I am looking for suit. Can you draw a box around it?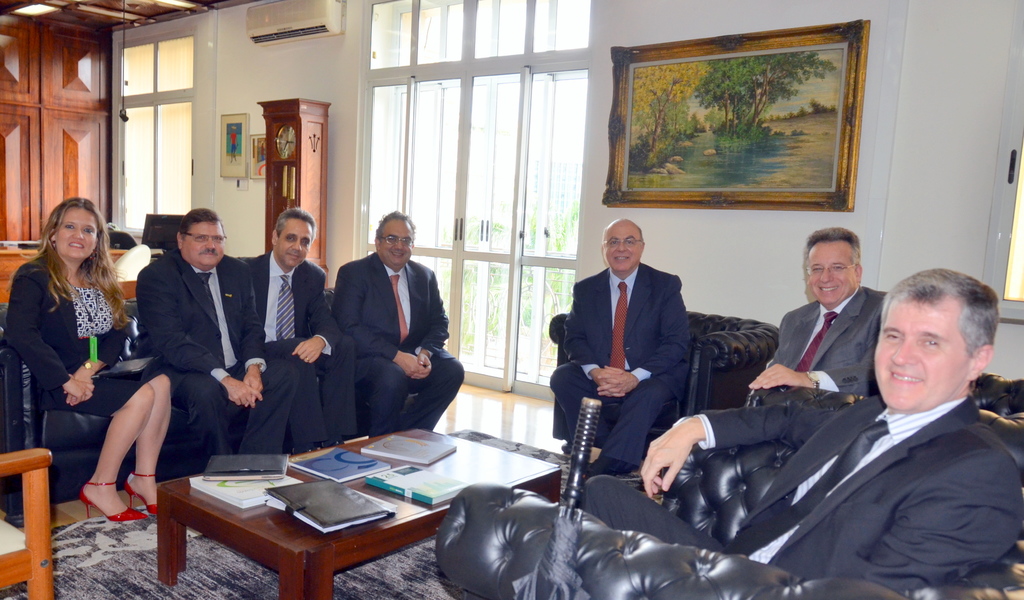
Sure, the bounding box is [left=548, top=260, right=694, bottom=465].
